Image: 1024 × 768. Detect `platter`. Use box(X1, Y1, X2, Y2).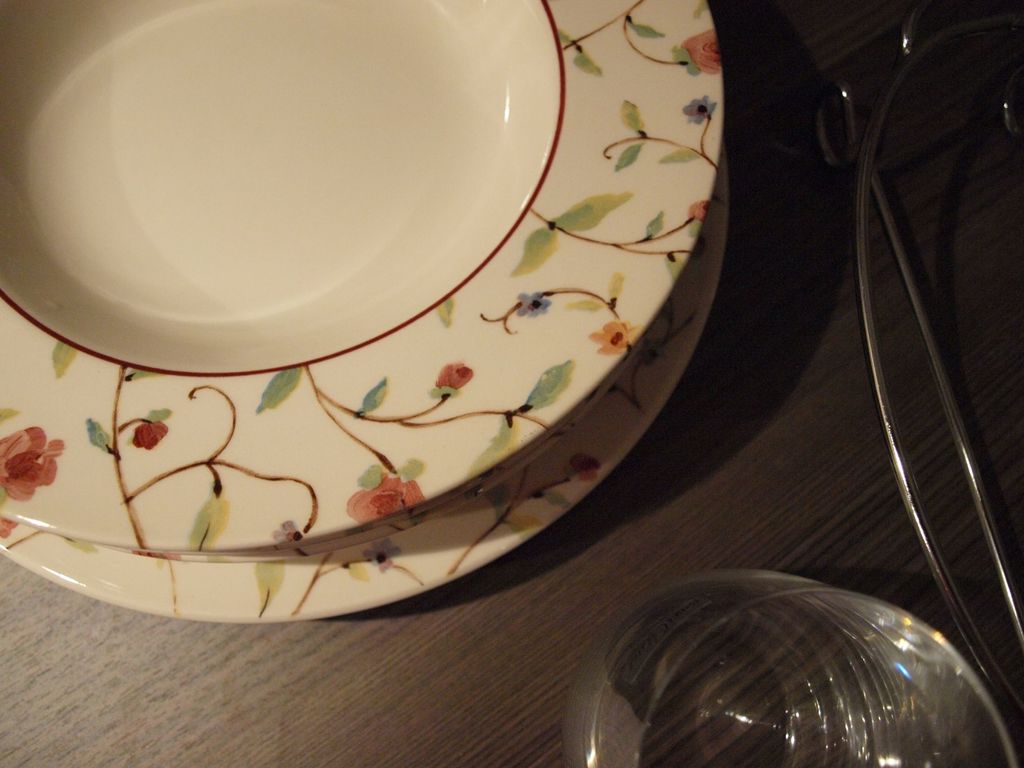
box(0, 197, 722, 621).
